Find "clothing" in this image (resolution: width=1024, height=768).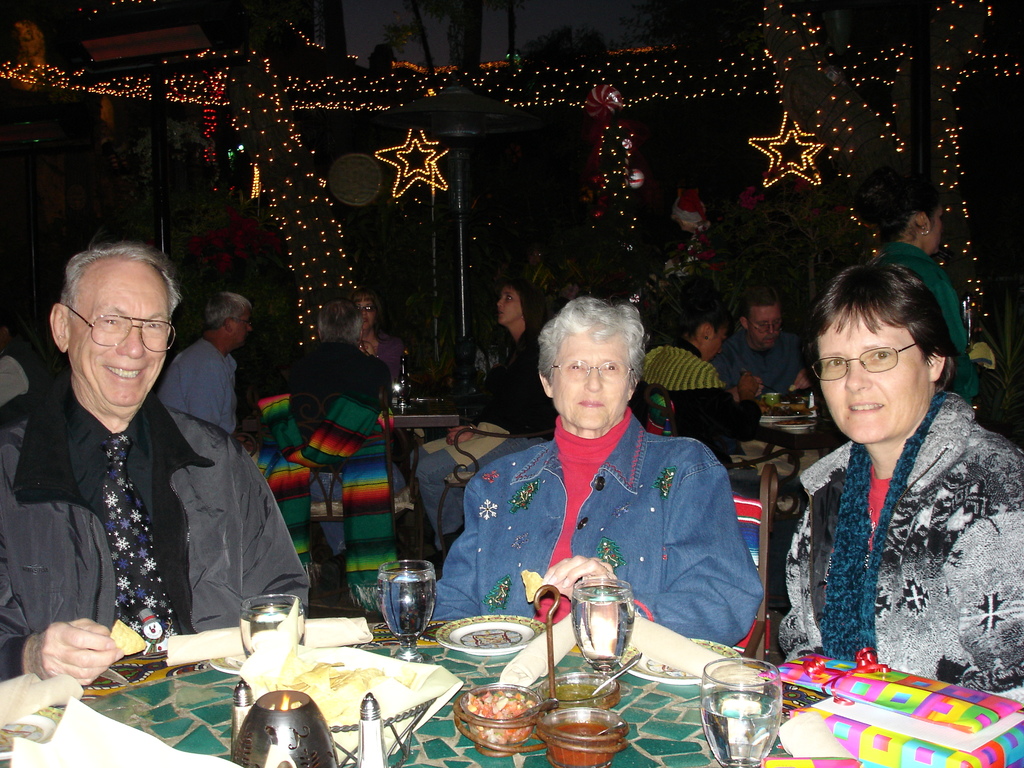
x1=155, y1=338, x2=242, y2=436.
